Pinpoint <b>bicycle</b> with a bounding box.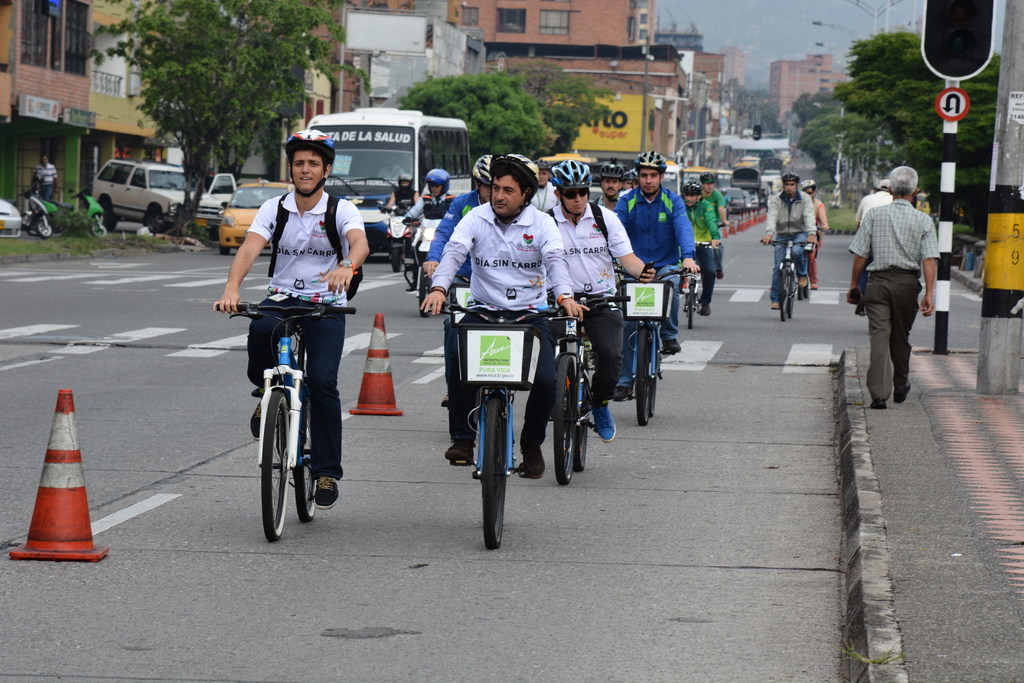
detection(426, 306, 582, 550).
